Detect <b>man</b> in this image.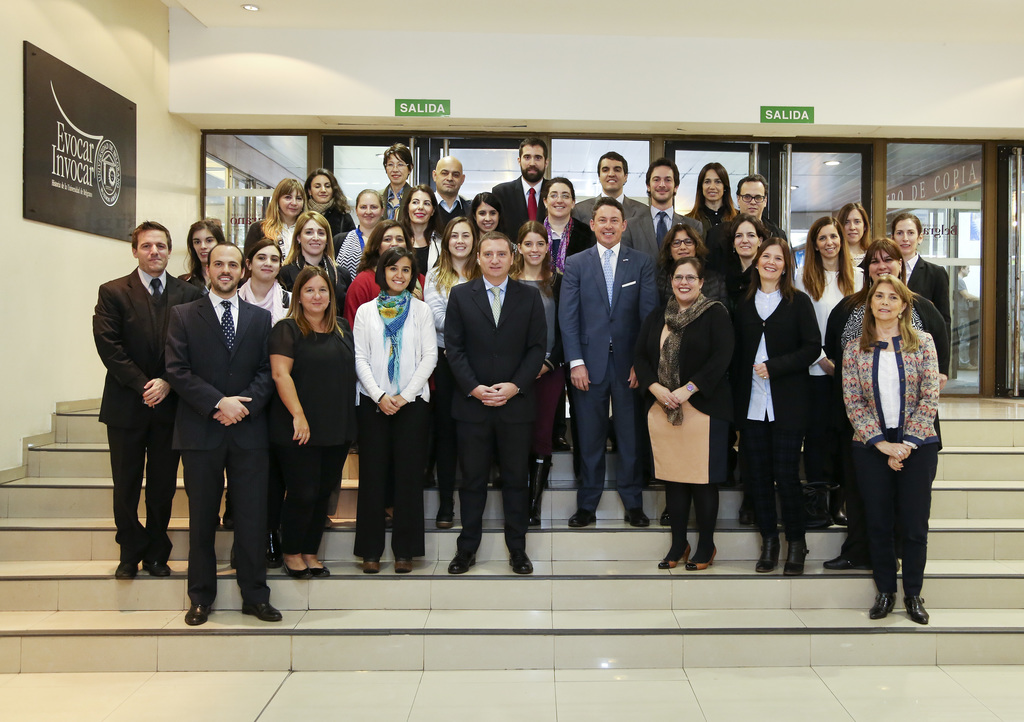
Detection: 429:156:472:236.
